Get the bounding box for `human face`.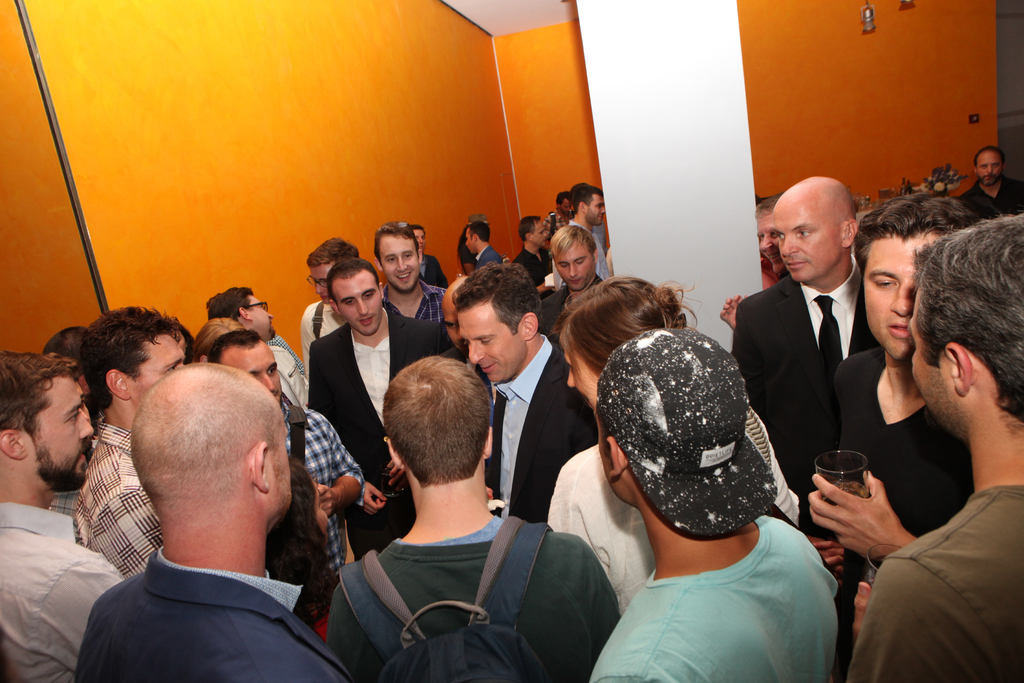
bbox=(382, 236, 421, 295).
